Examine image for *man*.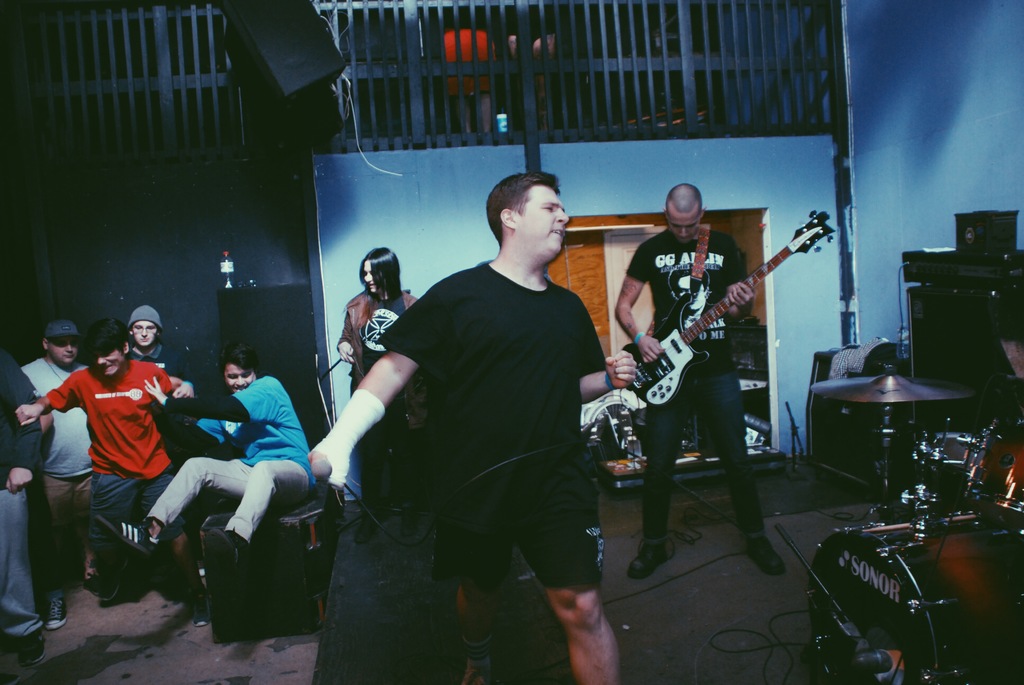
Examination result: 614, 180, 789, 558.
